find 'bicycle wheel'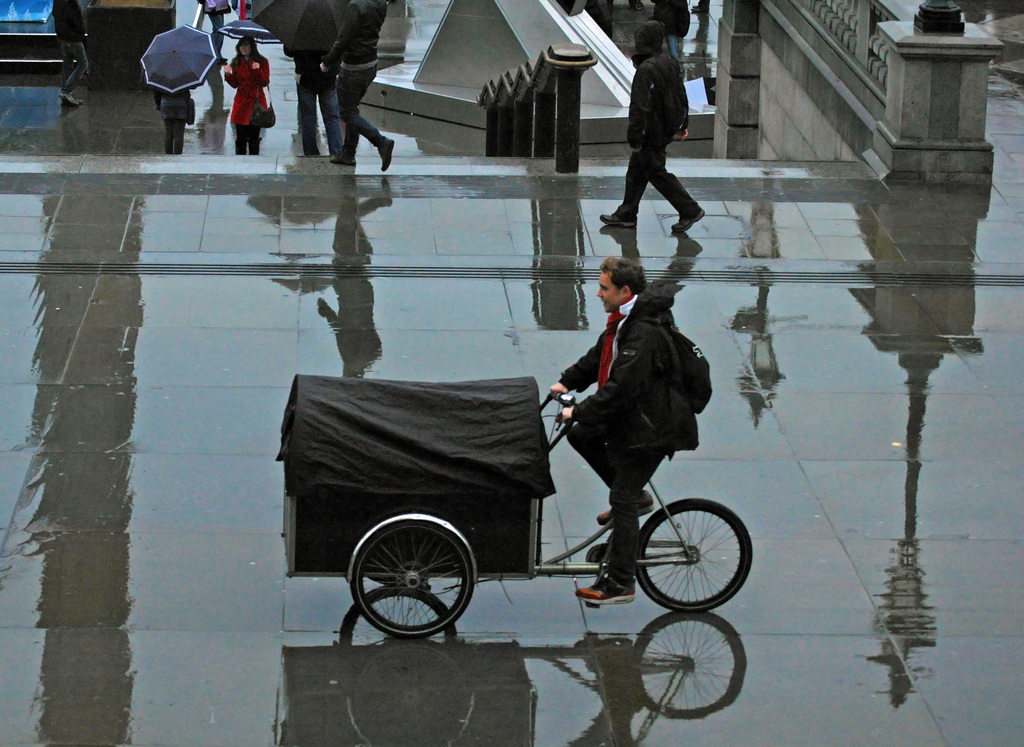
[left=634, top=507, right=750, bottom=619]
